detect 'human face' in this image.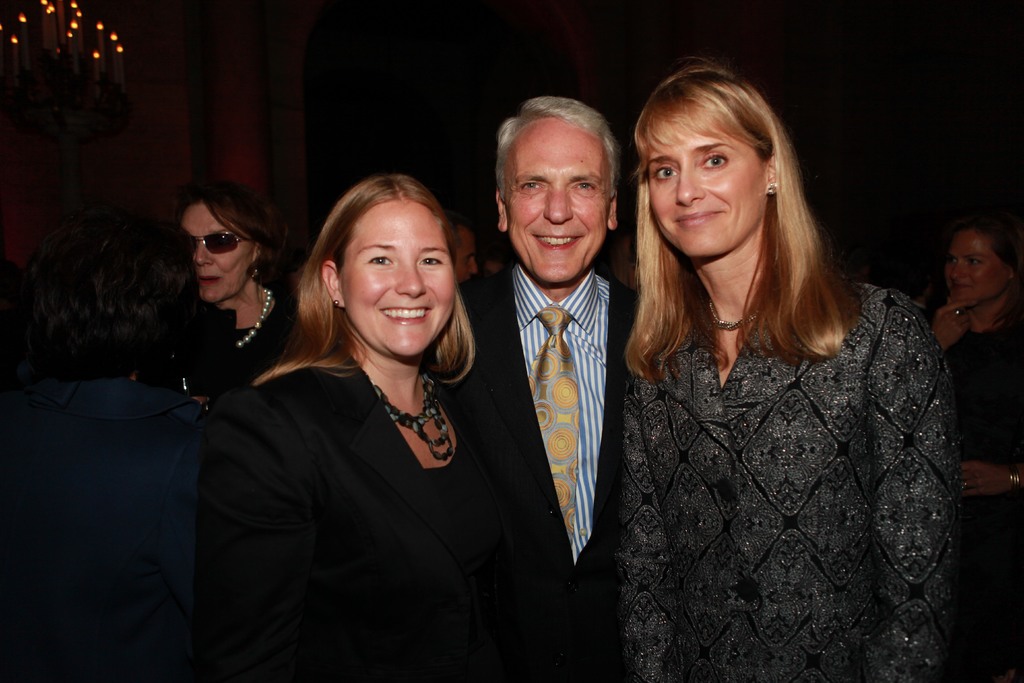
Detection: crop(509, 112, 609, 282).
